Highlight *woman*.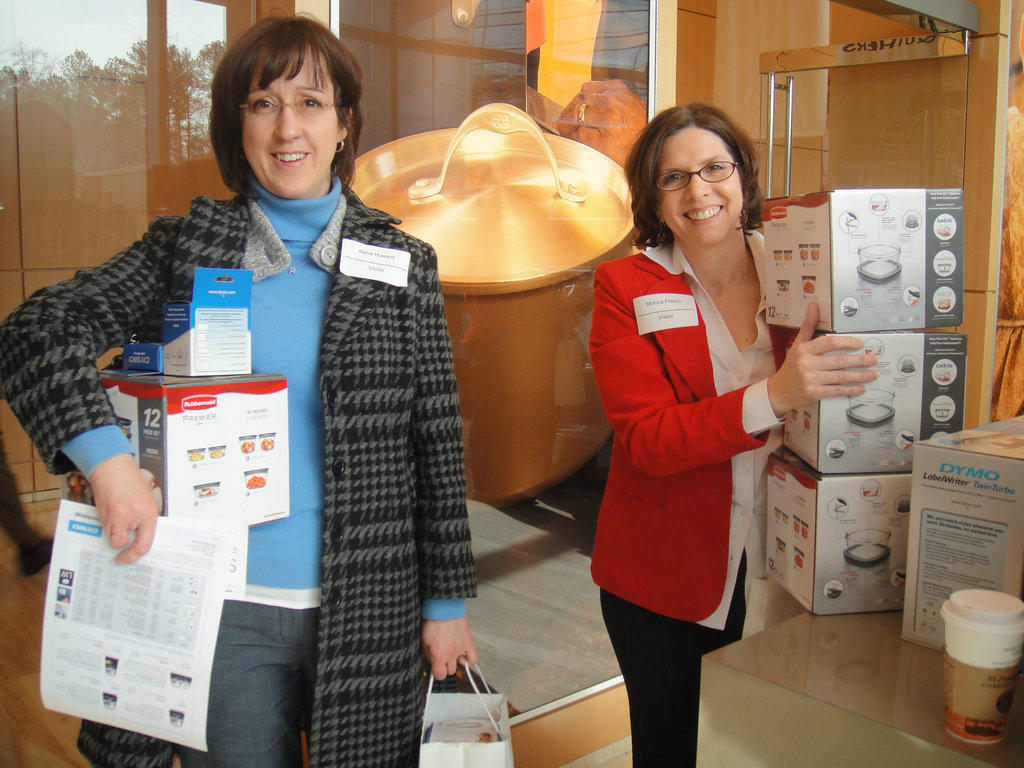
Highlighted region: crop(1, 13, 507, 767).
